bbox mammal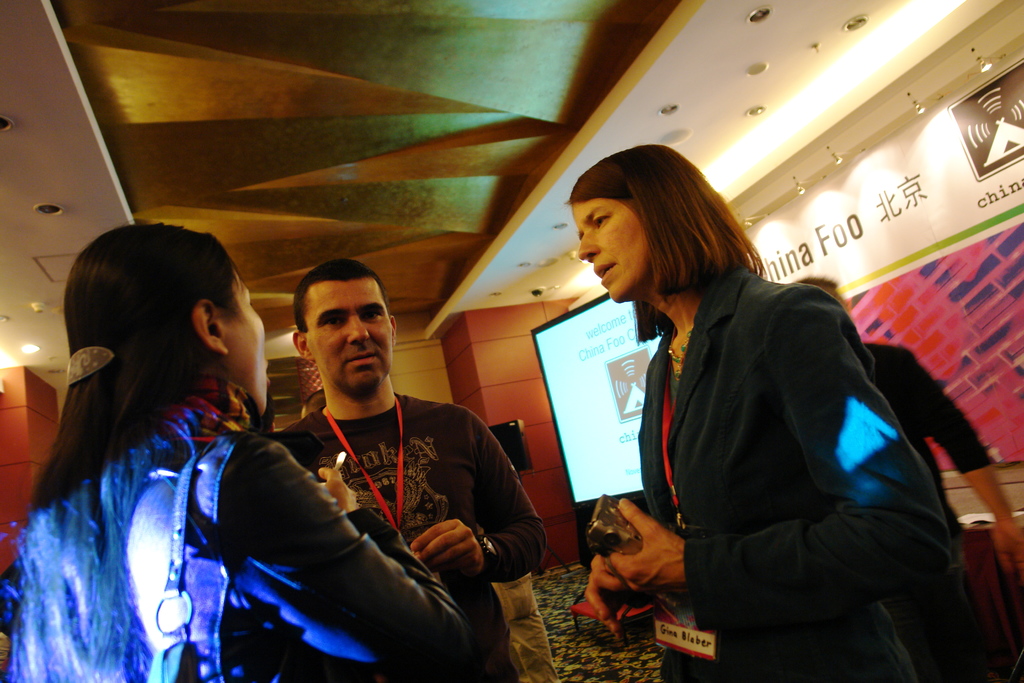
x1=793 y1=274 x2=1023 y2=674
